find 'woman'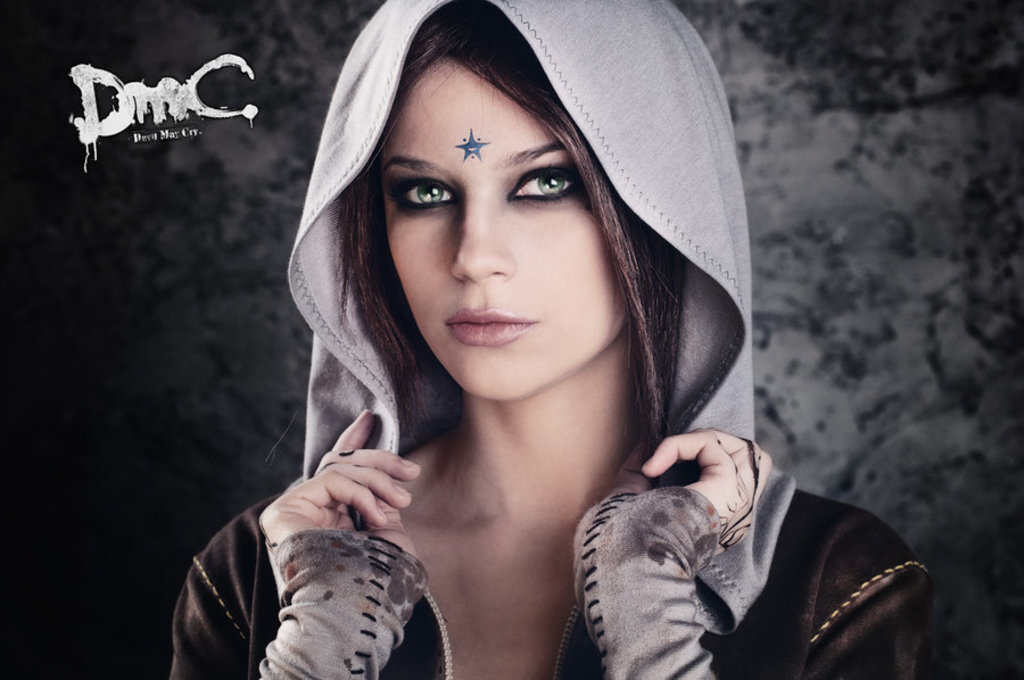
box(170, 0, 940, 679)
